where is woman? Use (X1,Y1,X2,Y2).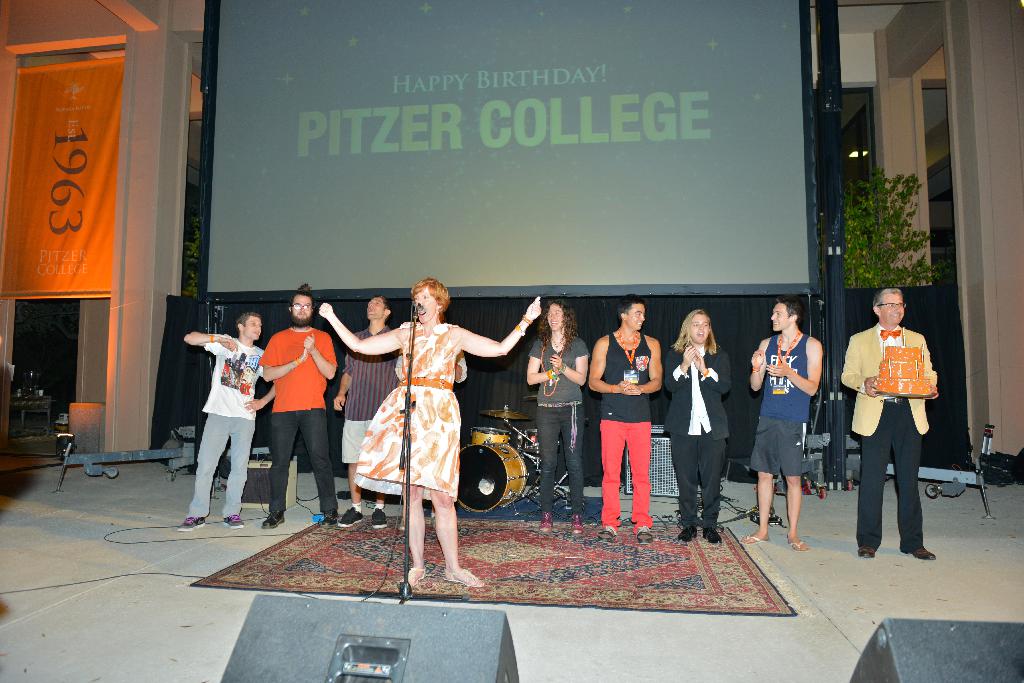
(525,298,593,533).
